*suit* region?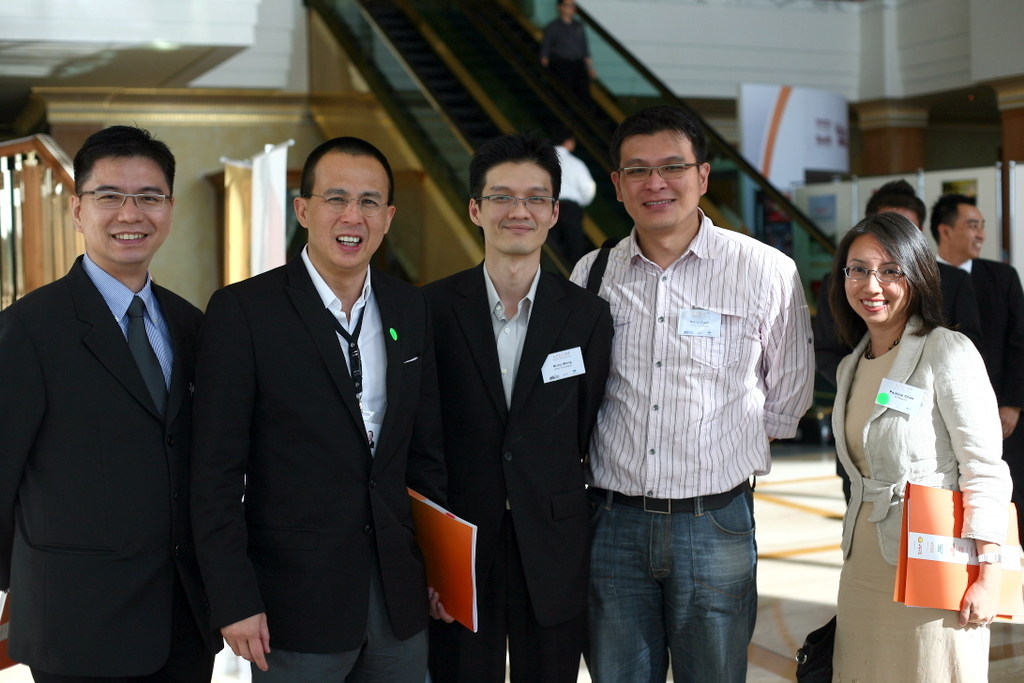
rect(178, 235, 450, 682)
